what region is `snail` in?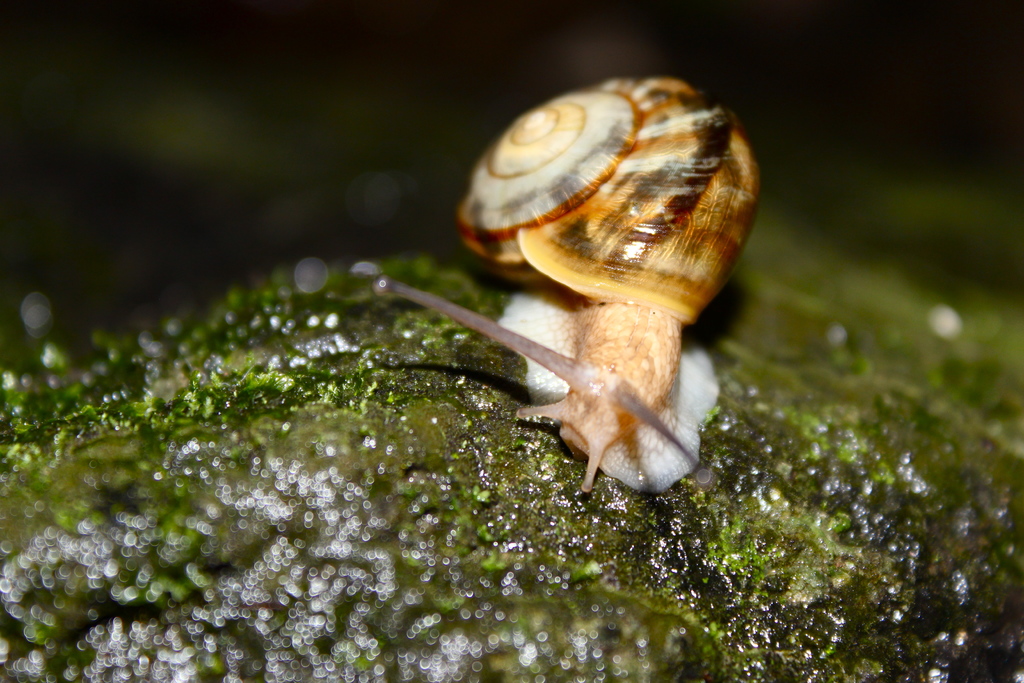
bbox=(370, 74, 765, 497).
